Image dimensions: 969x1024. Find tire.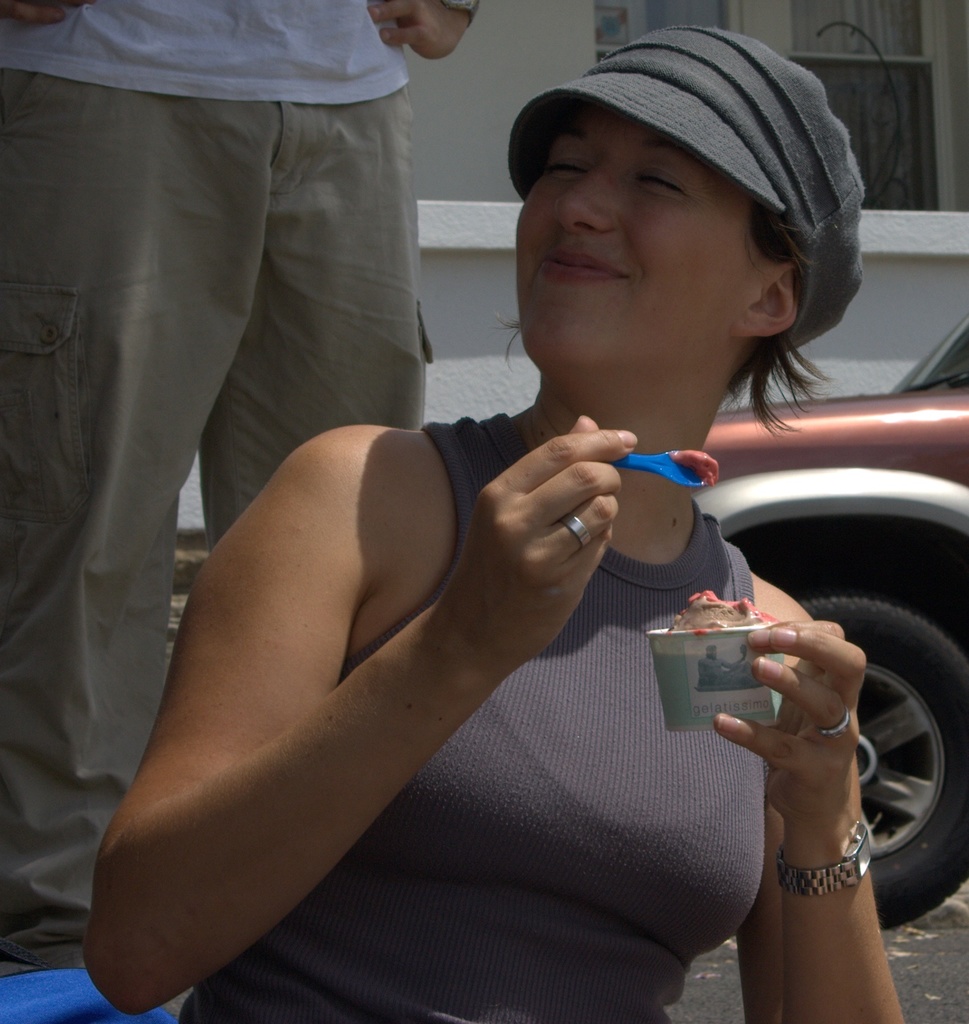
(797,601,968,937).
